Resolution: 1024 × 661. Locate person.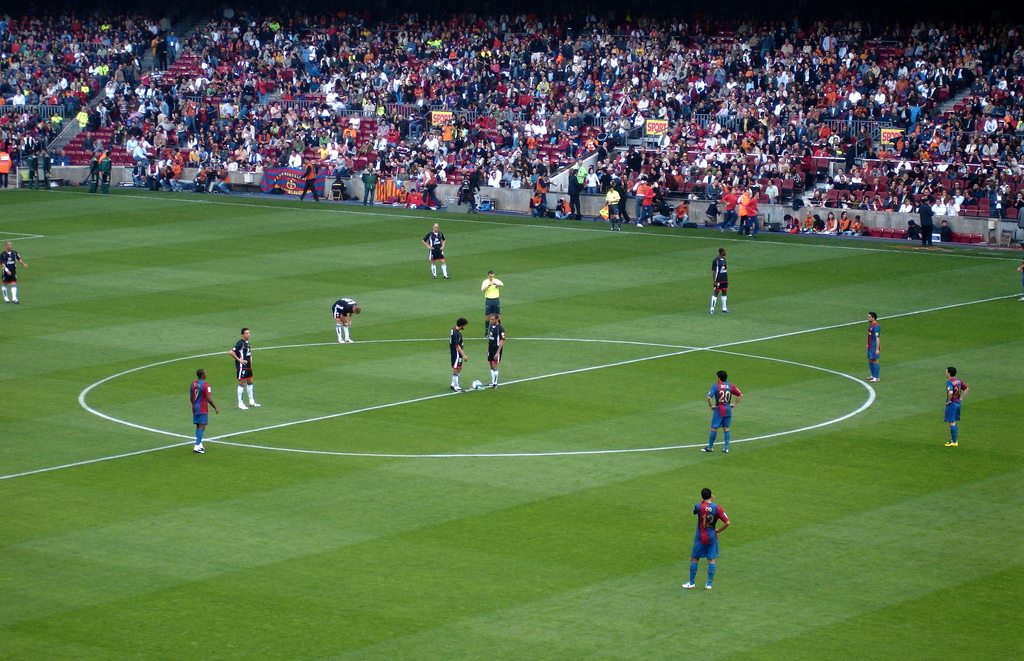
box(708, 246, 730, 314).
